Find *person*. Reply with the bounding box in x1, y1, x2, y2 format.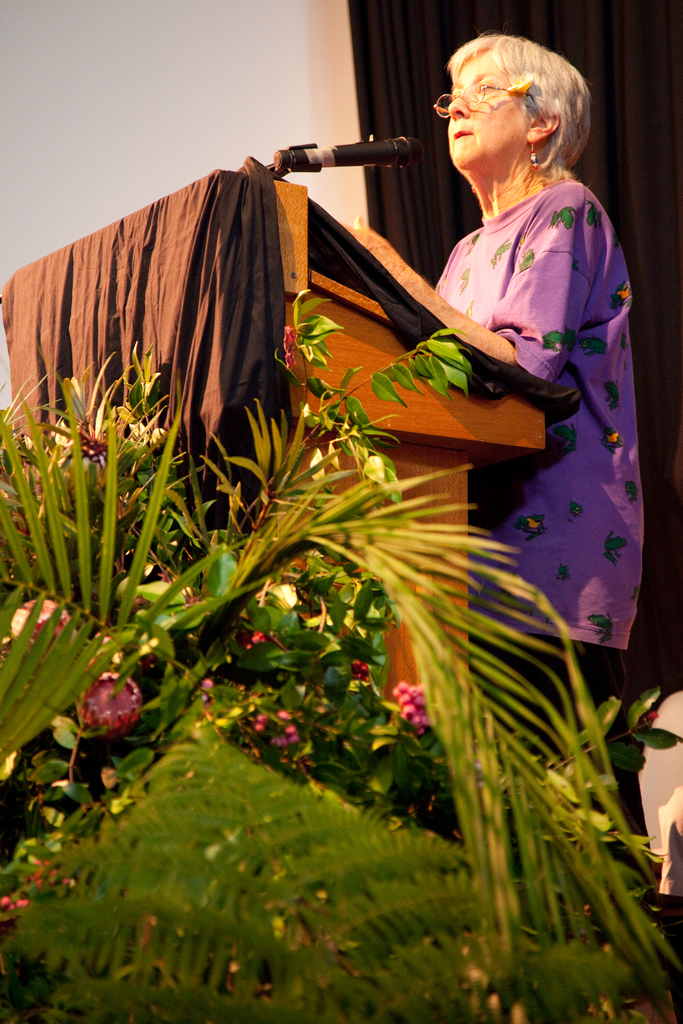
335, 21, 644, 751.
